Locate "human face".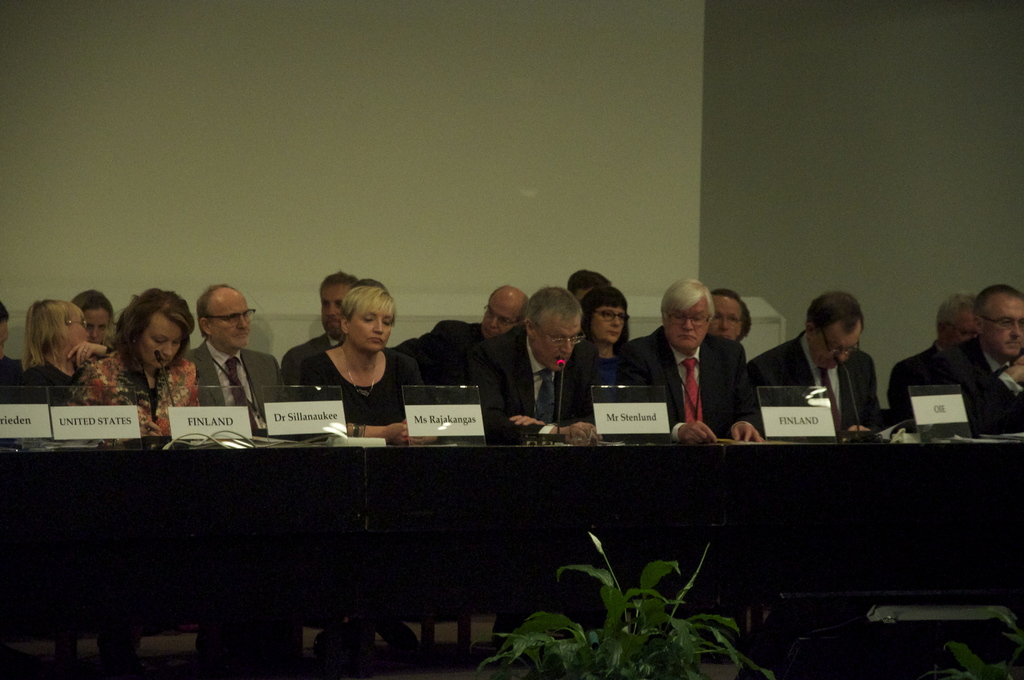
Bounding box: <region>578, 286, 588, 303</region>.
